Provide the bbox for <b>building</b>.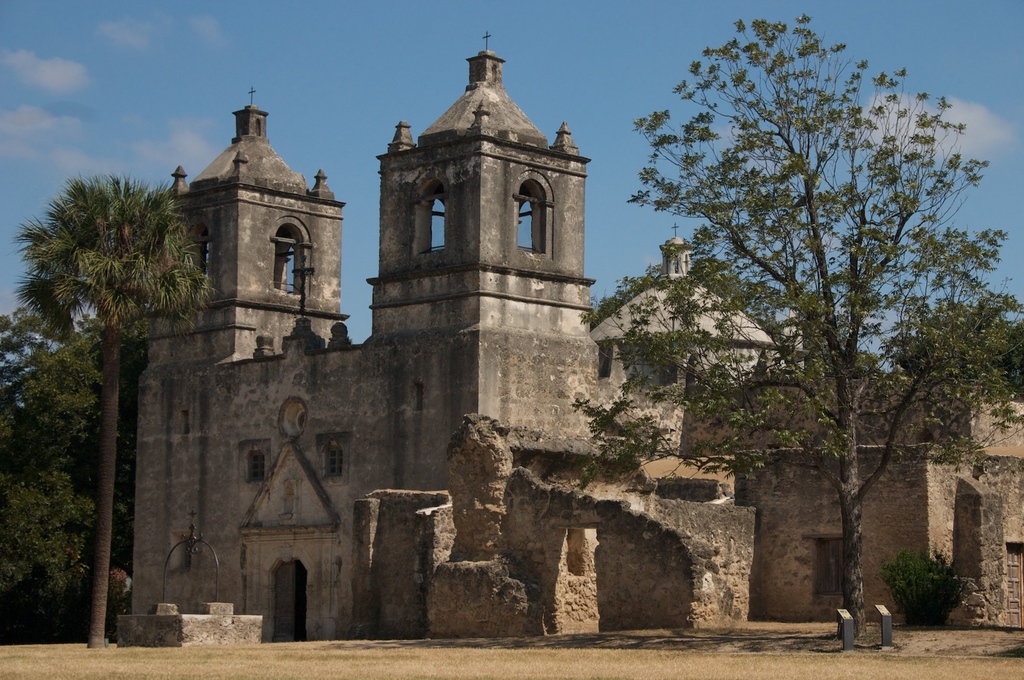
bbox(123, 28, 1023, 633).
